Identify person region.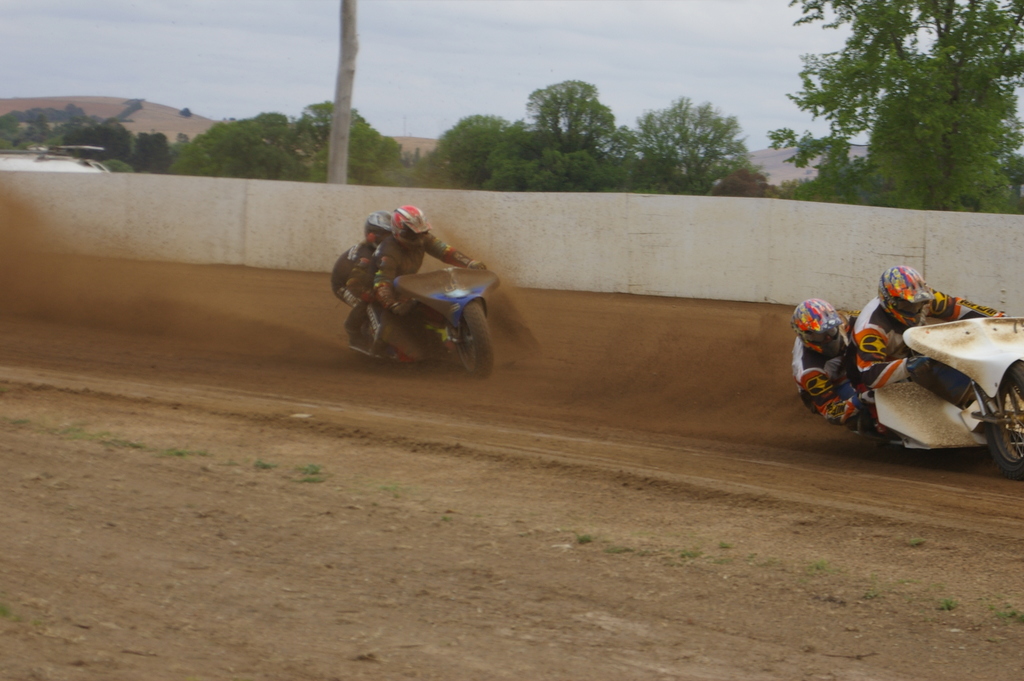
Region: (788,288,929,429).
